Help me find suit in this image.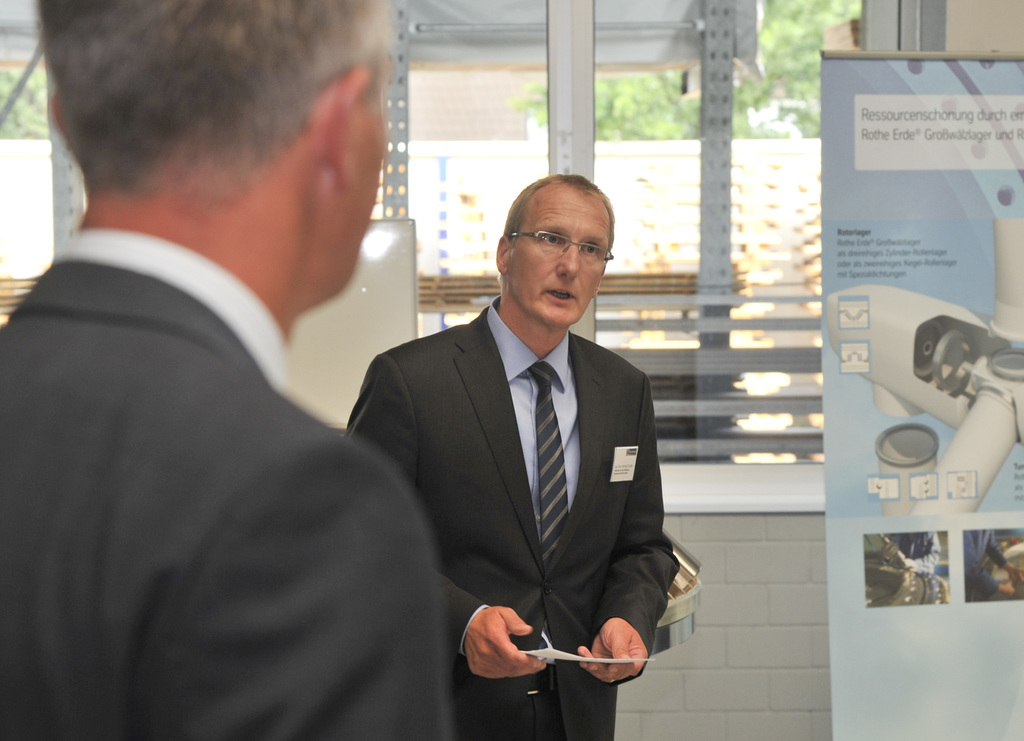
Found it: locate(13, 109, 438, 727).
